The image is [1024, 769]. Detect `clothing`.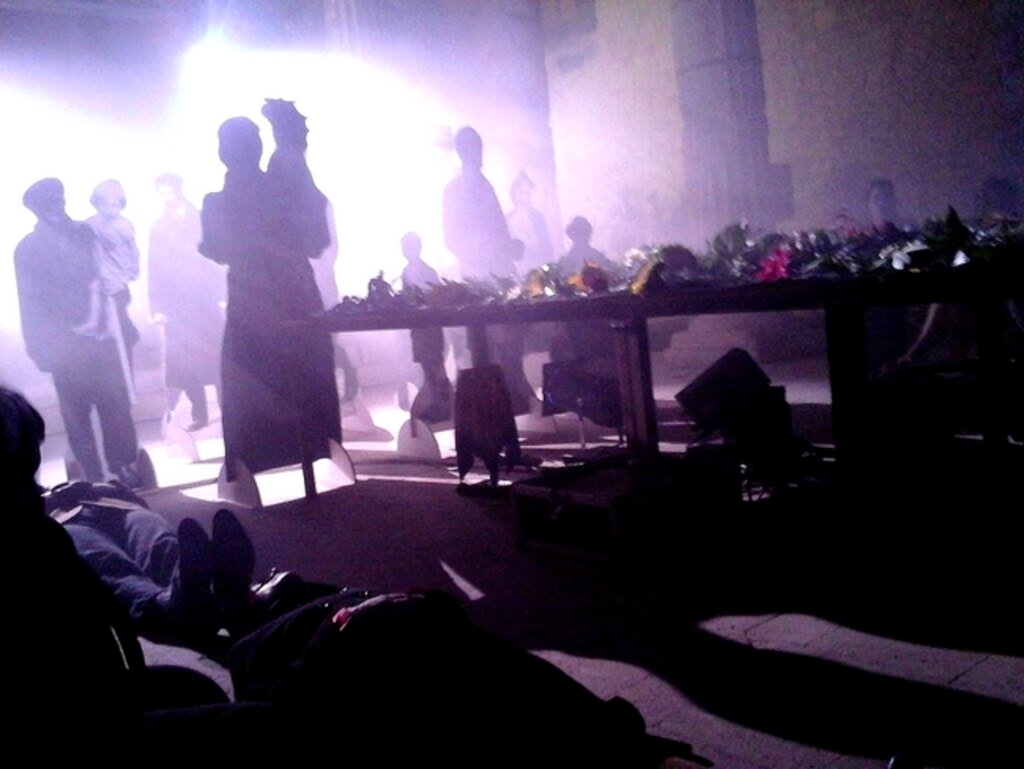
Detection: BBox(14, 164, 147, 493).
